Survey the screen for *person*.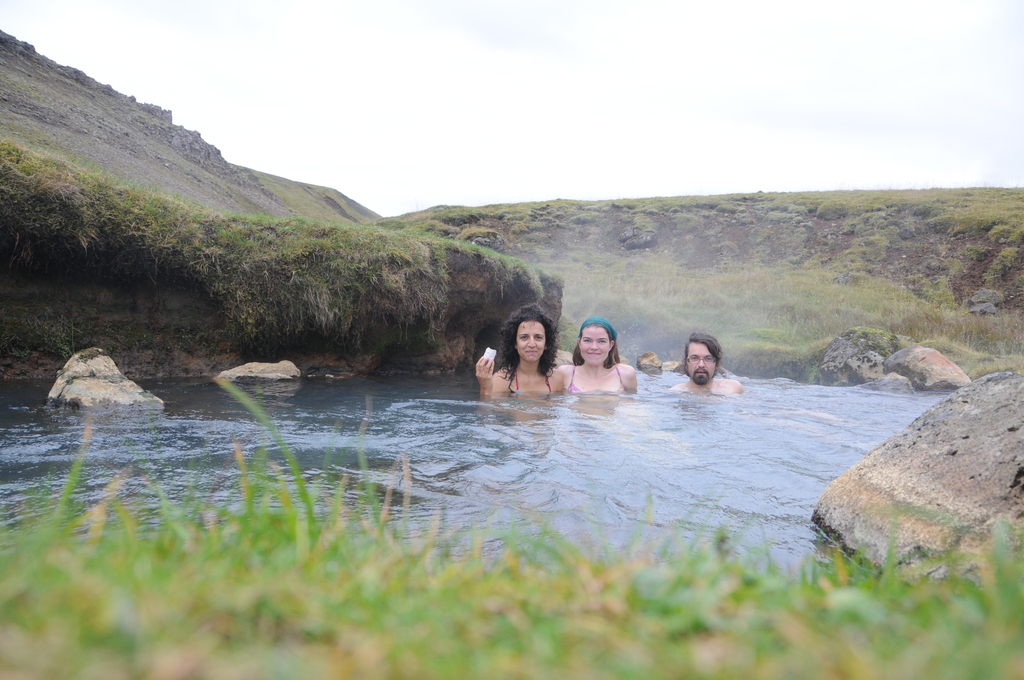
Survey found: rect(559, 312, 644, 400).
